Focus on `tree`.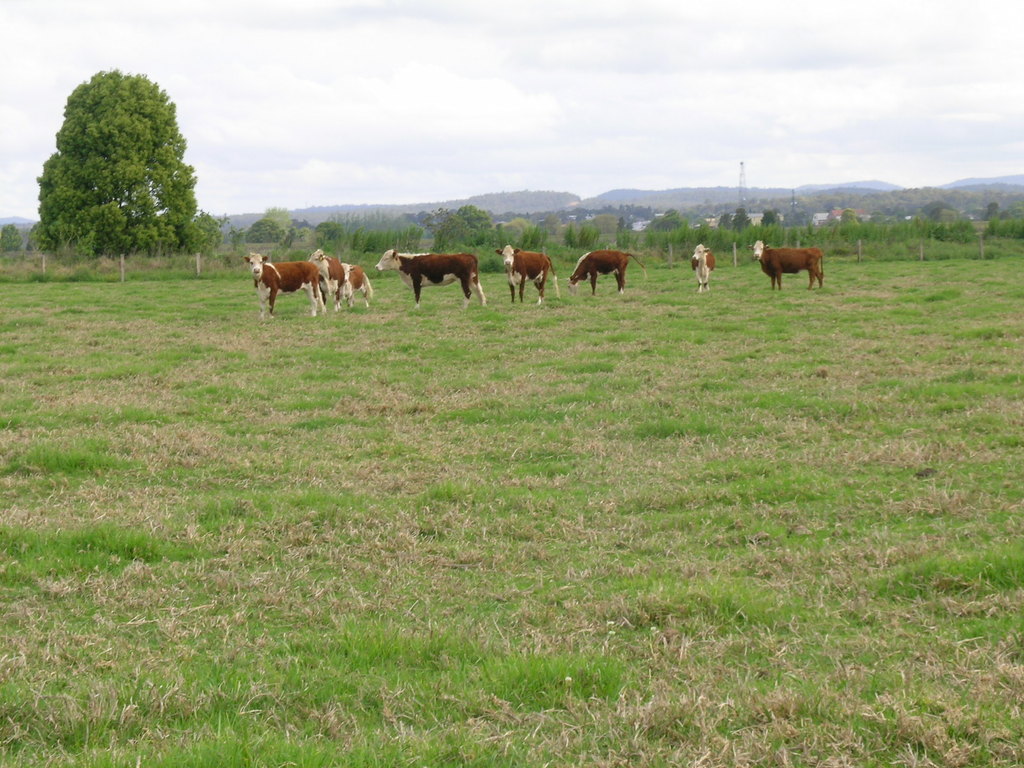
Focused at bbox=[717, 213, 732, 229].
